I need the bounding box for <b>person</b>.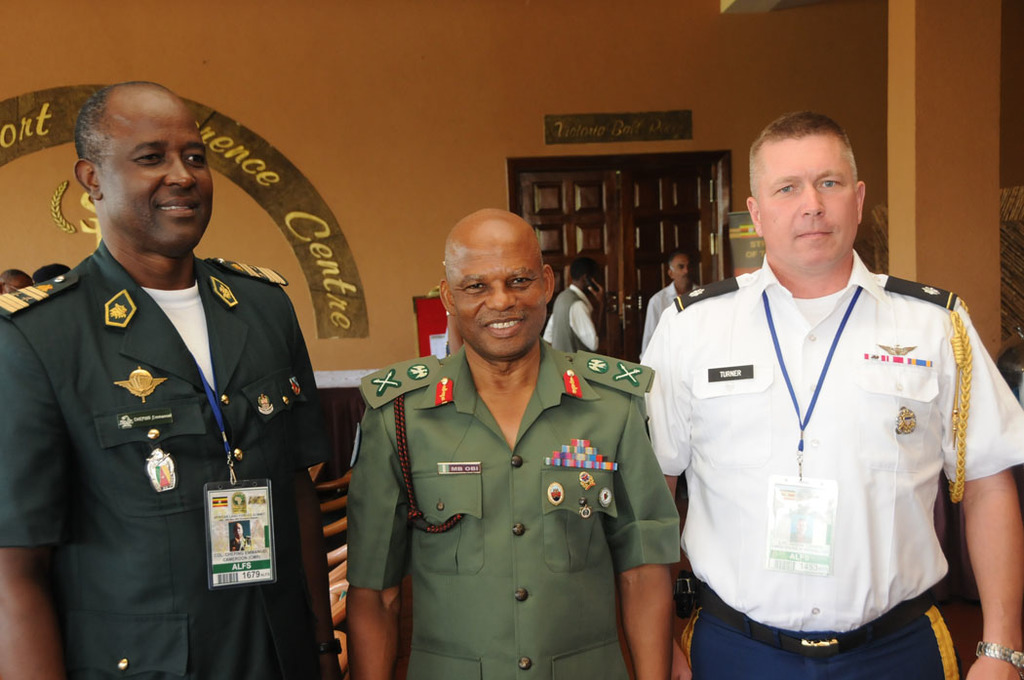
Here it is: locate(31, 262, 71, 284).
